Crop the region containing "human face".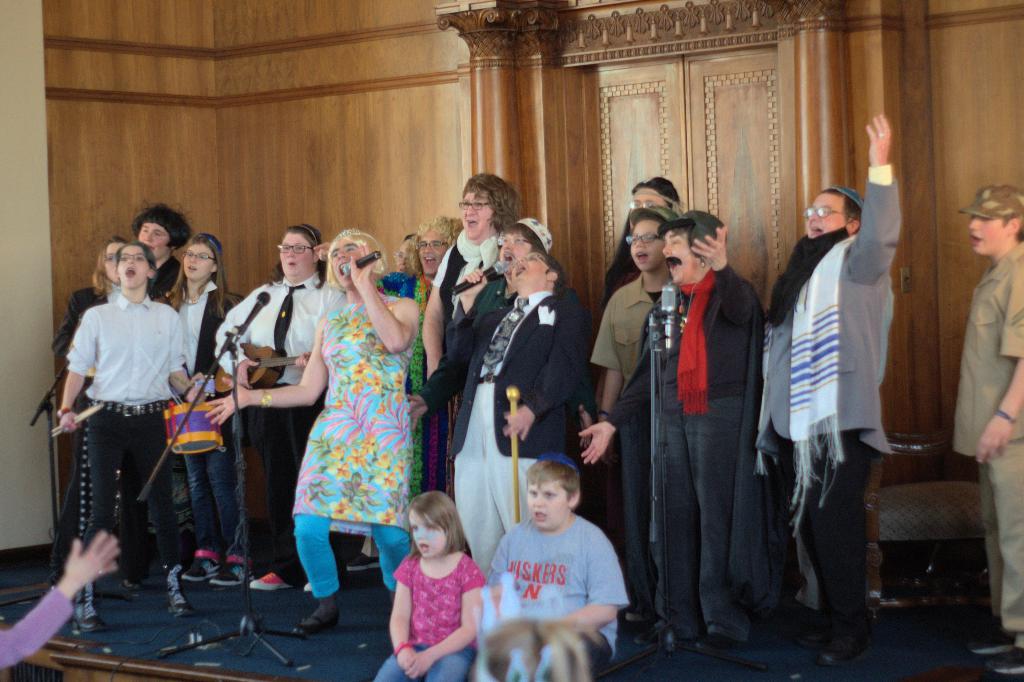
Crop region: (x1=330, y1=236, x2=363, y2=288).
